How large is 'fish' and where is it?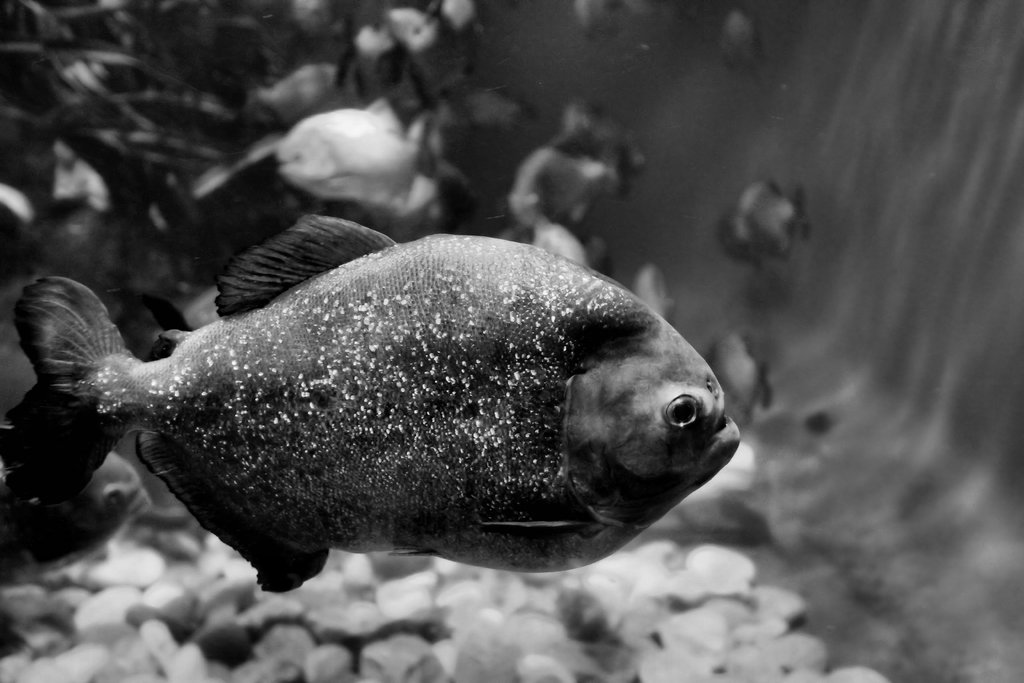
Bounding box: rect(708, 334, 778, 434).
